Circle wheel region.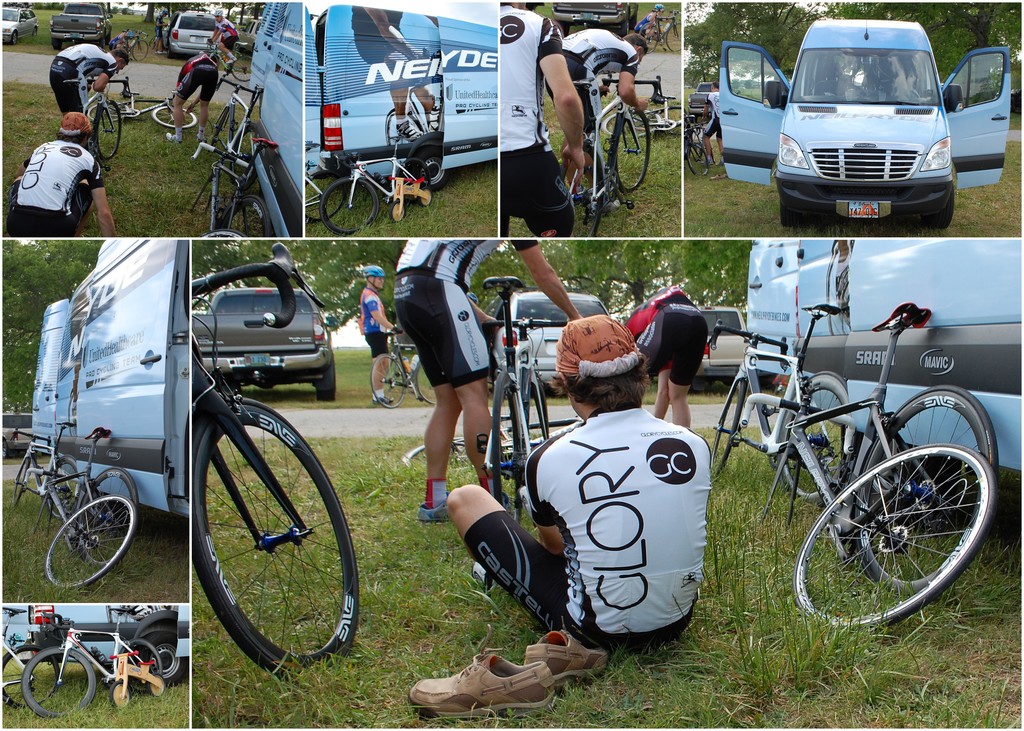
Region: left=604, top=111, right=660, bottom=138.
